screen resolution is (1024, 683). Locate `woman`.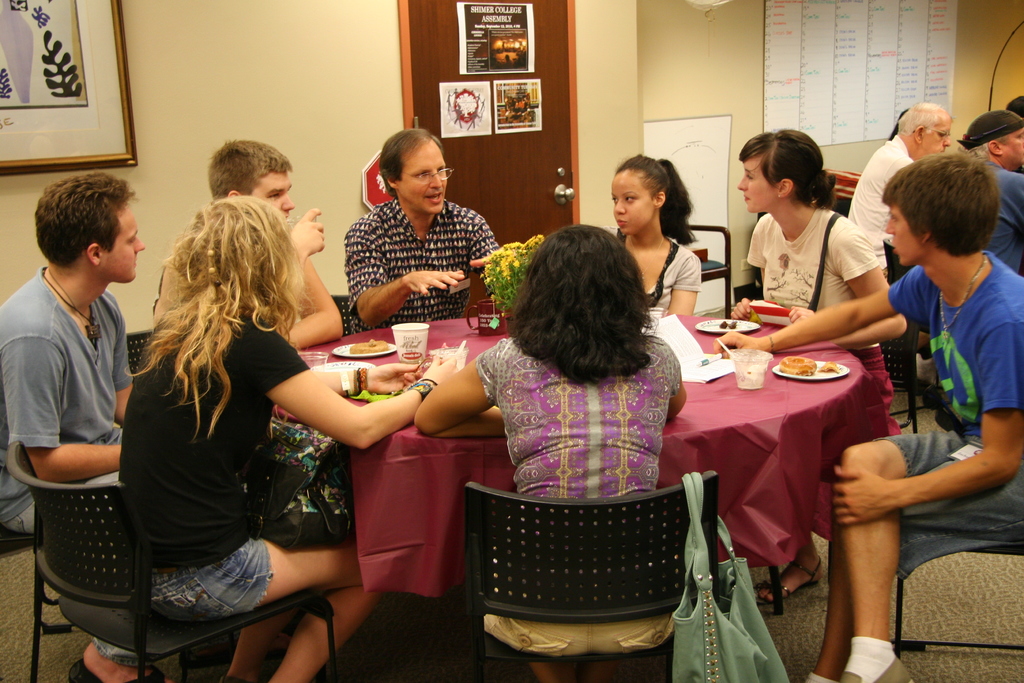
l=724, t=131, r=911, b=607.
